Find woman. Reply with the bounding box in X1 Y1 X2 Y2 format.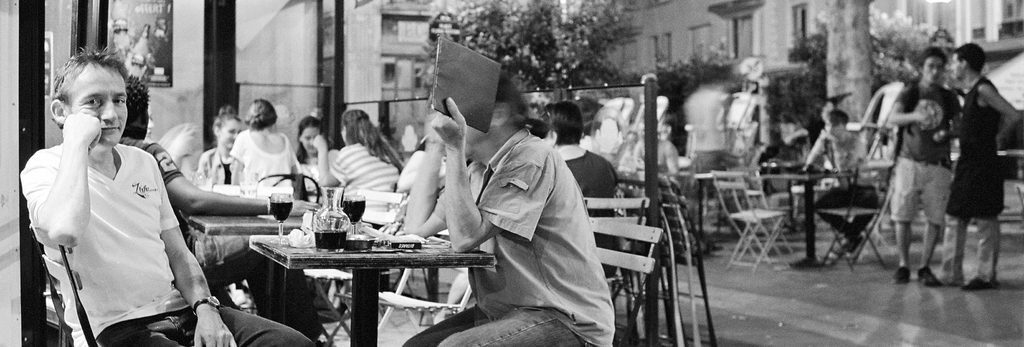
193 105 243 178.
